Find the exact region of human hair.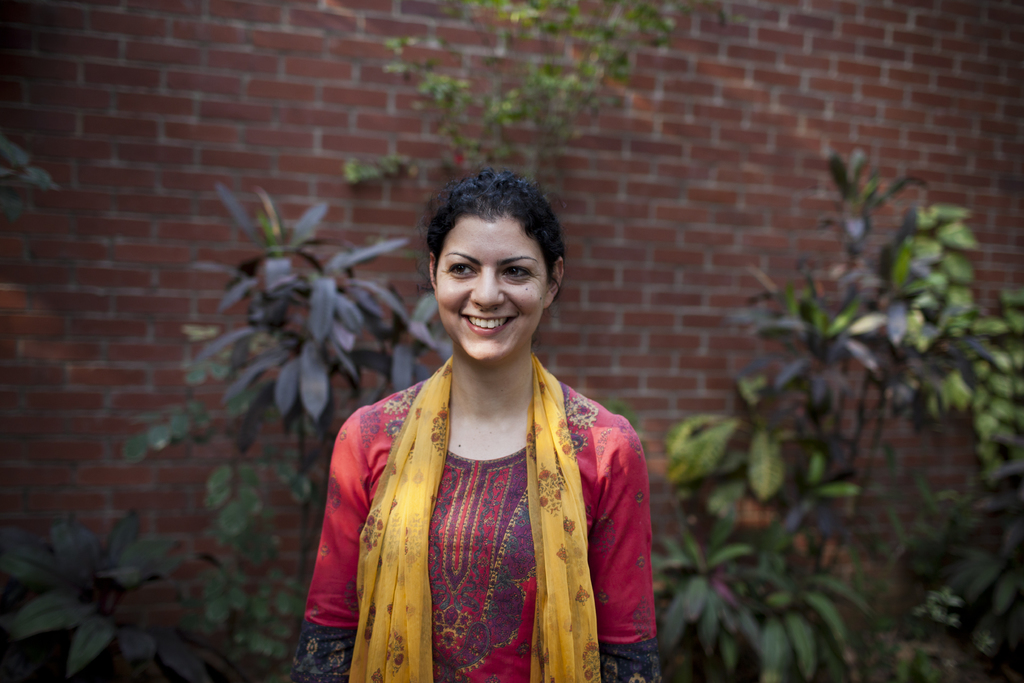
Exact region: l=426, t=163, r=570, b=327.
